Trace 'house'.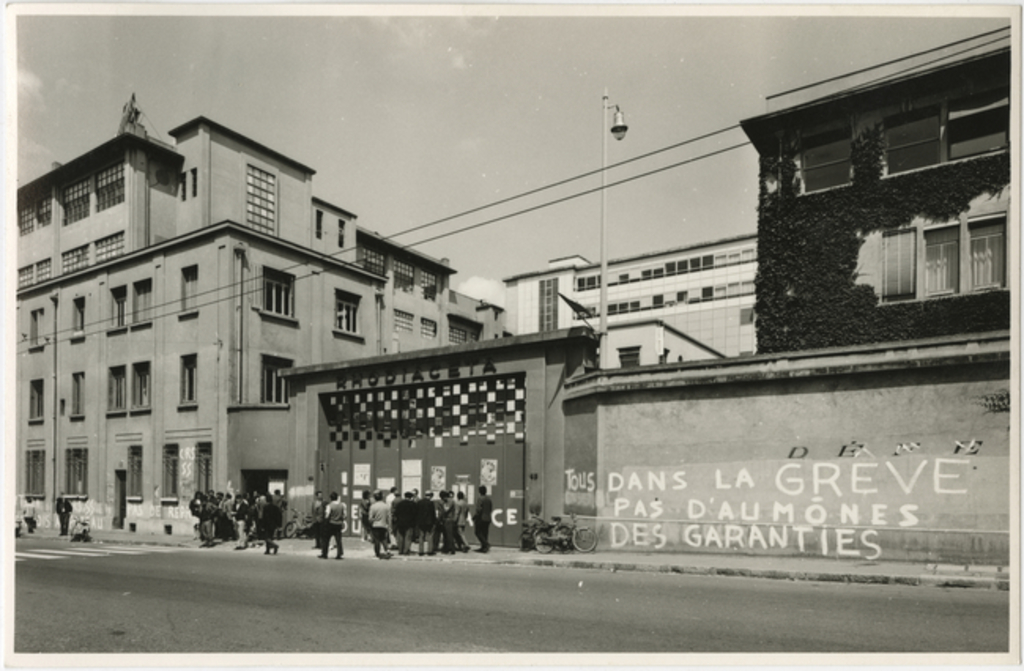
Traced to 9,83,499,551.
